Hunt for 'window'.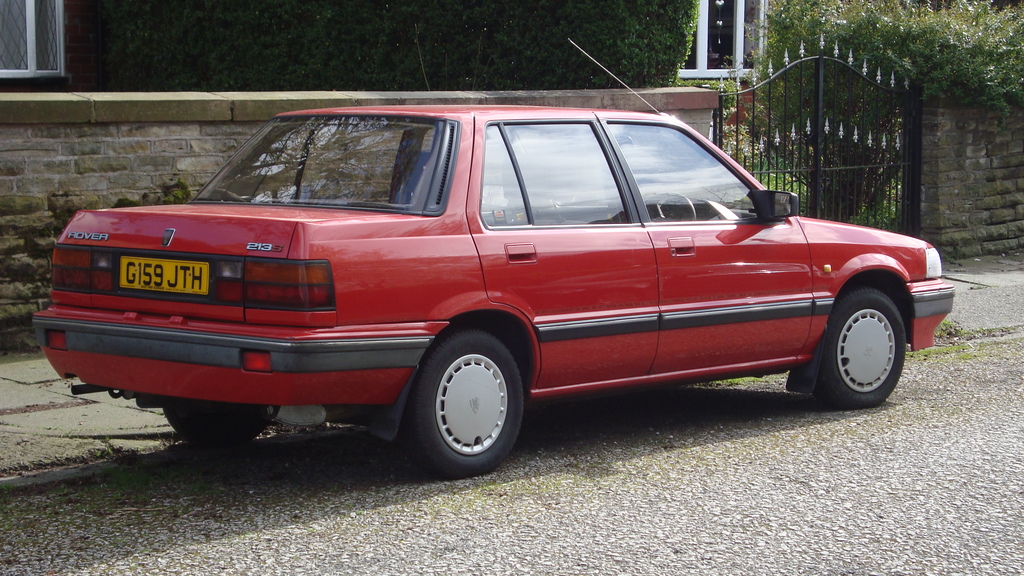
Hunted down at (669,0,766,77).
